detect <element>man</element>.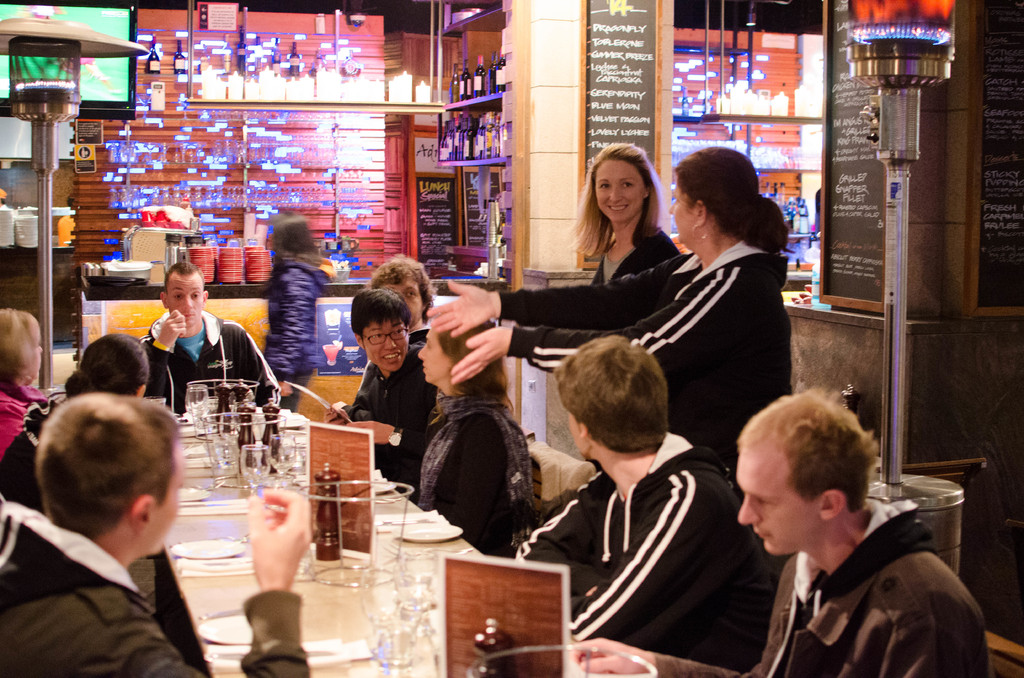
Detected at <box>326,287,426,490</box>.
